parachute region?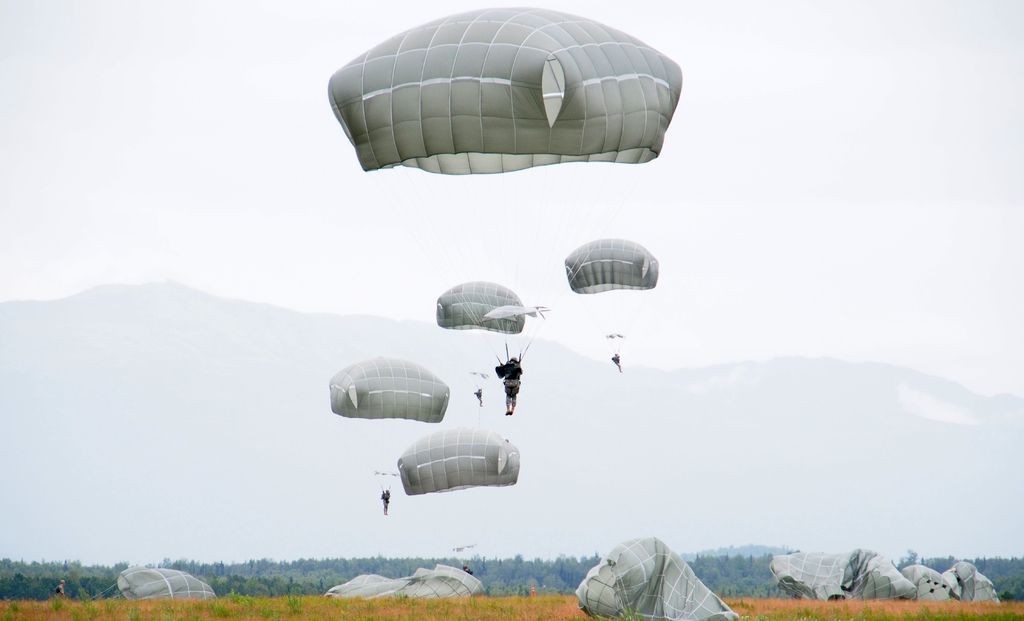
(x1=765, y1=548, x2=923, y2=603)
